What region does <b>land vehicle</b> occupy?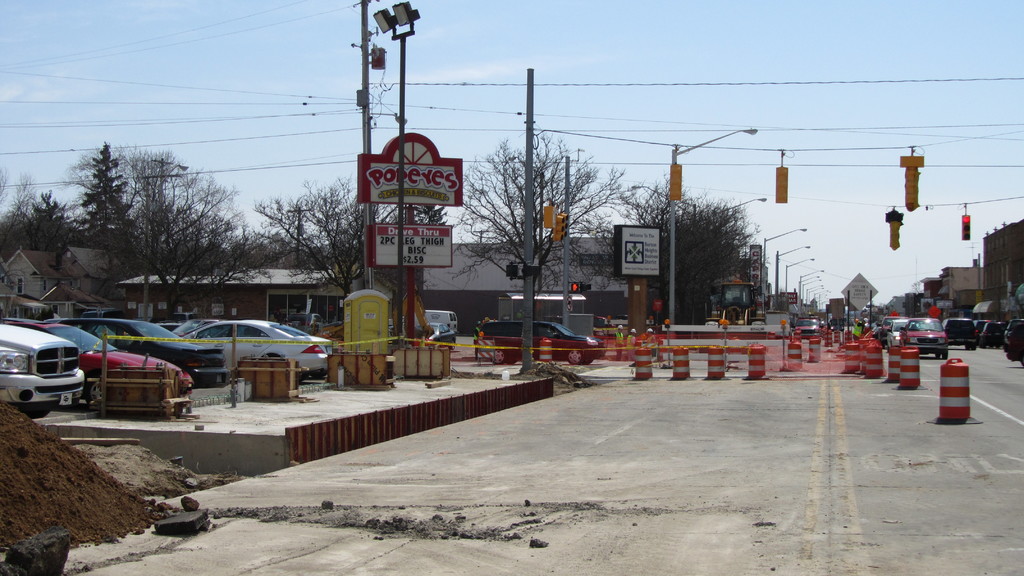
locate(408, 321, 457, 348).
